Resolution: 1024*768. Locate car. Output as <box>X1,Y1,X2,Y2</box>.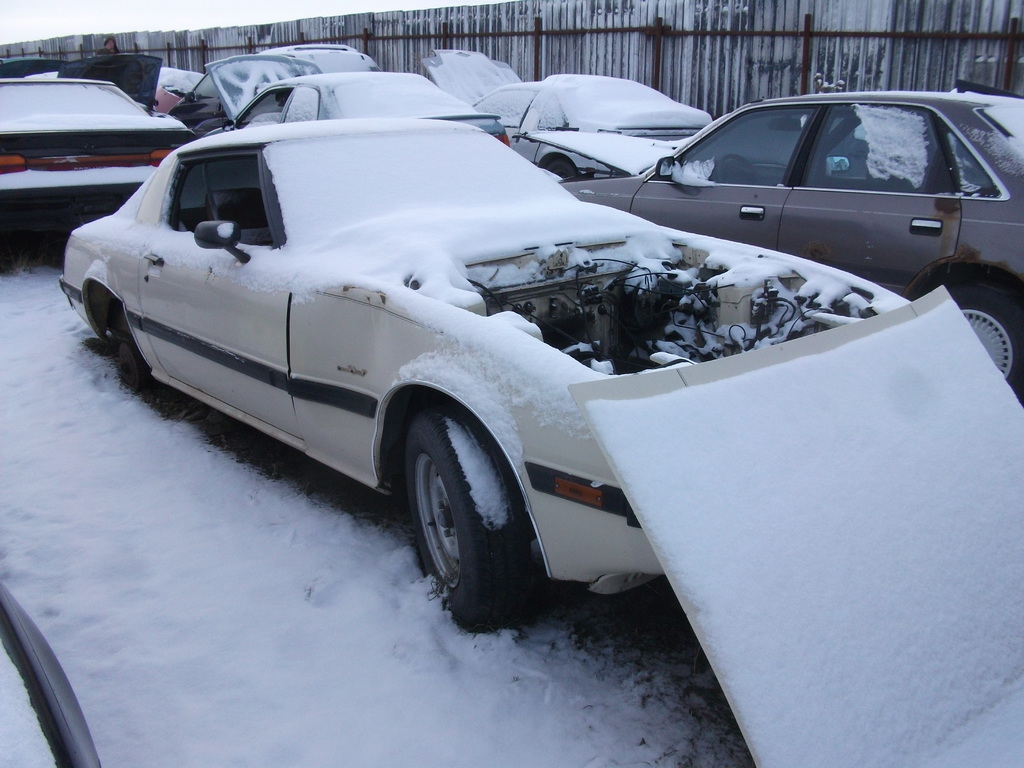
<box>0,574,104,767</box>.
